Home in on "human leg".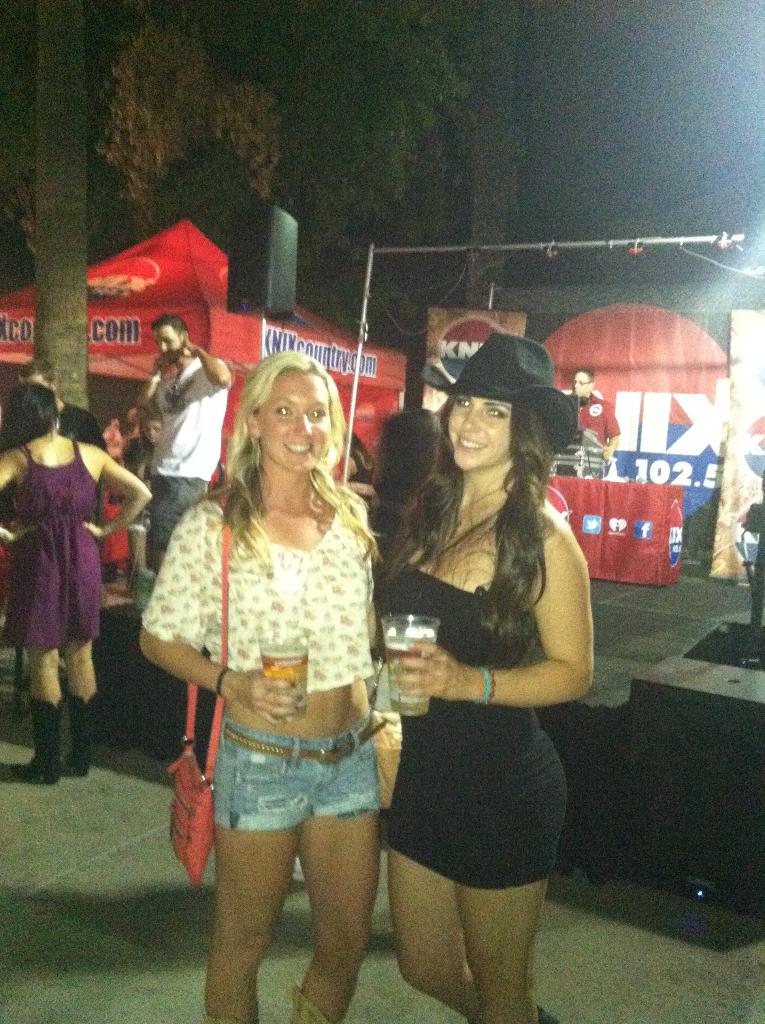
Homed in at pyautogui.locateOnScreen(0, 531, 56, 783).
